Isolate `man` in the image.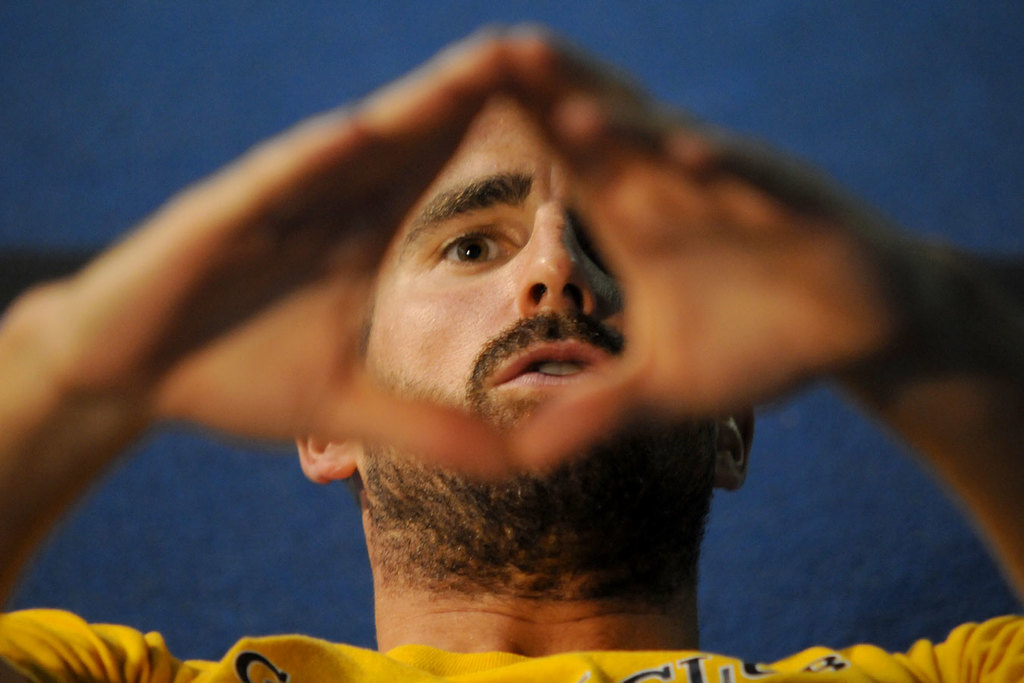
Isolated region: pyautogui.locateOnScreen(38, 61, 975, 666).
